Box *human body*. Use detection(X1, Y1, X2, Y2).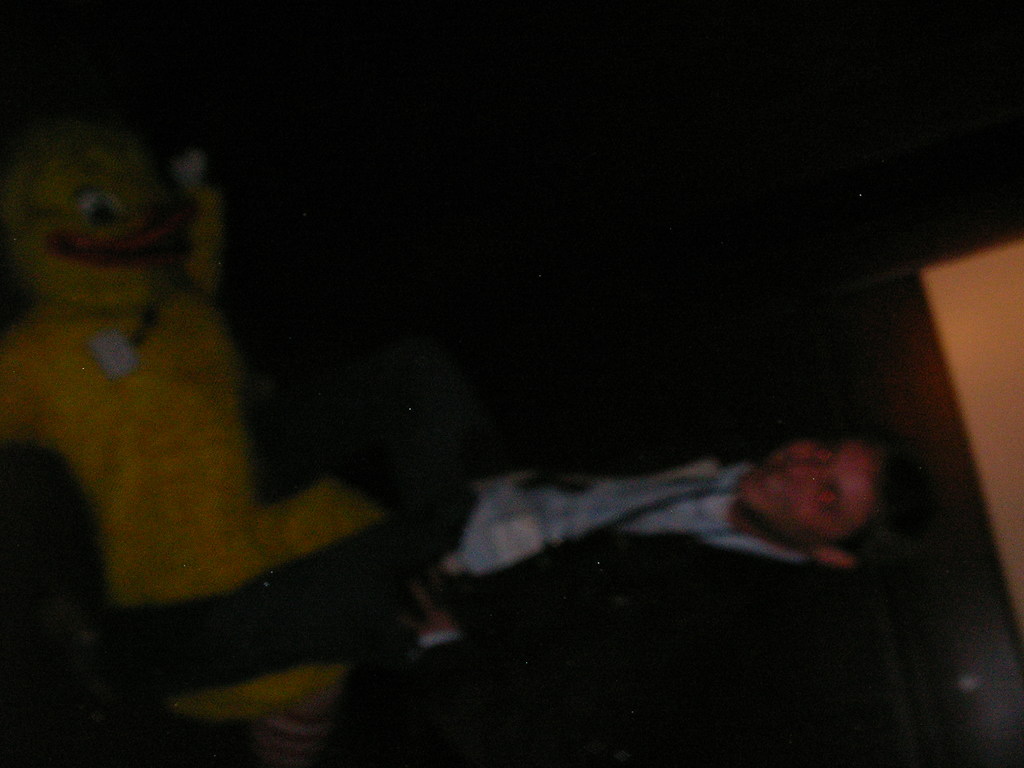
detection(116, 448, 937, 760).
